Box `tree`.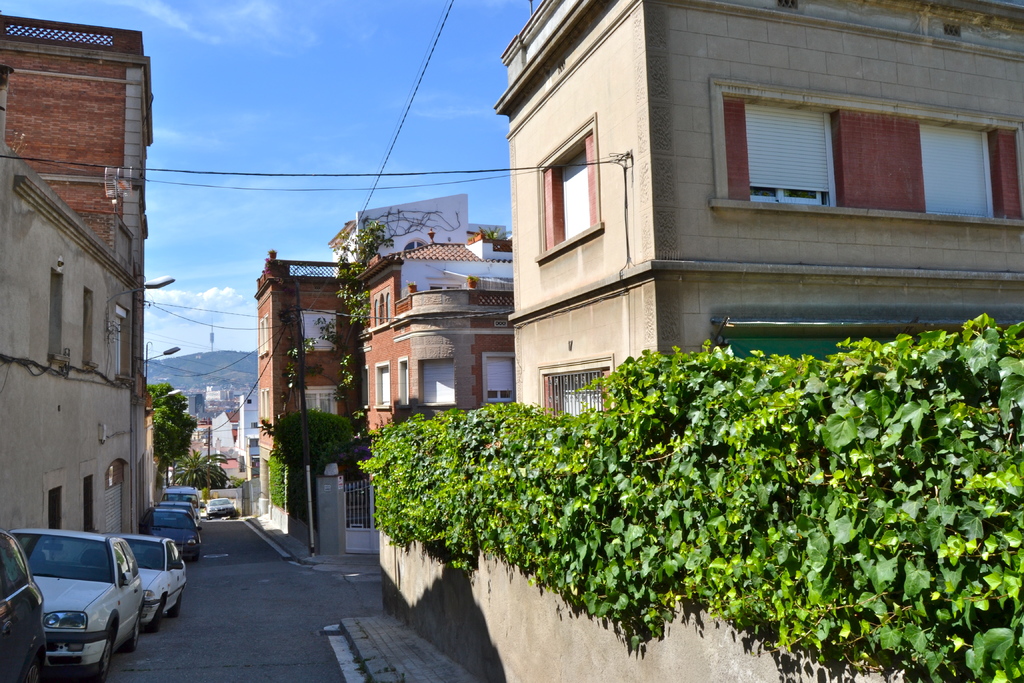
left=146, top=384, right=195, bottom=472.
